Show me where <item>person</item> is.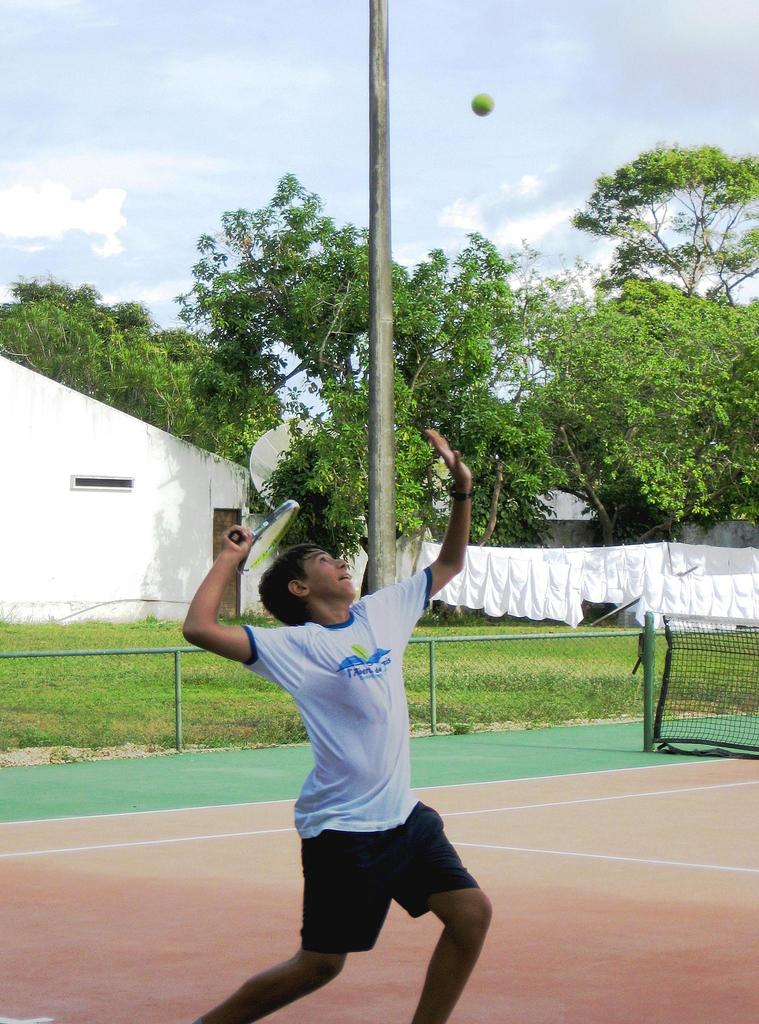
<item>person</item> is at [x1=180, y1=413, x2=504, y2=1023].
